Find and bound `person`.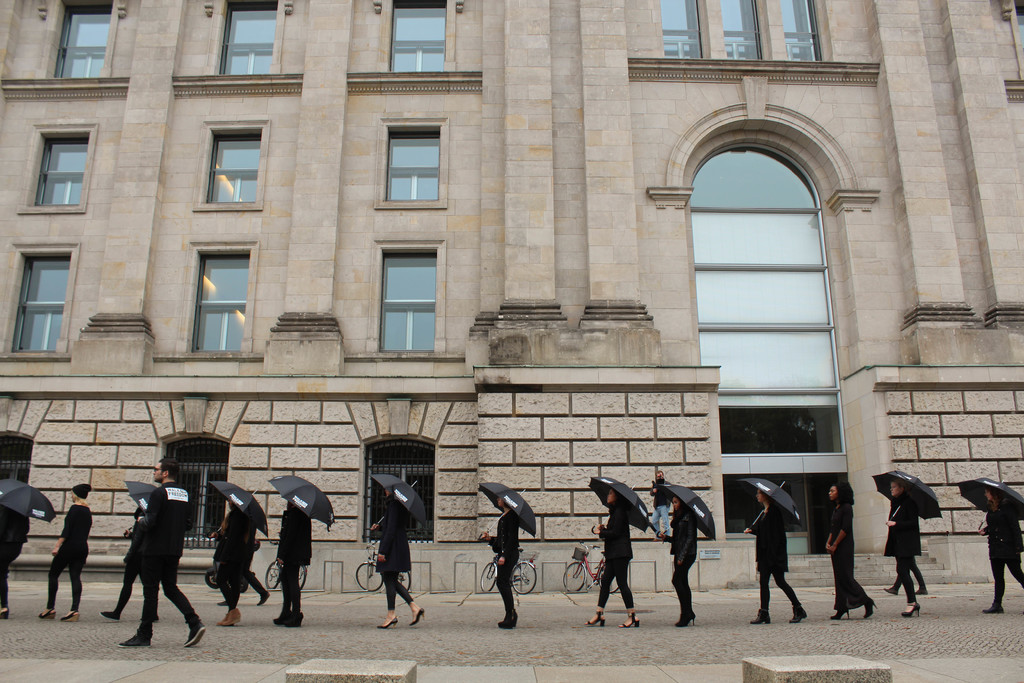
Bound: 119 458 207 650.
